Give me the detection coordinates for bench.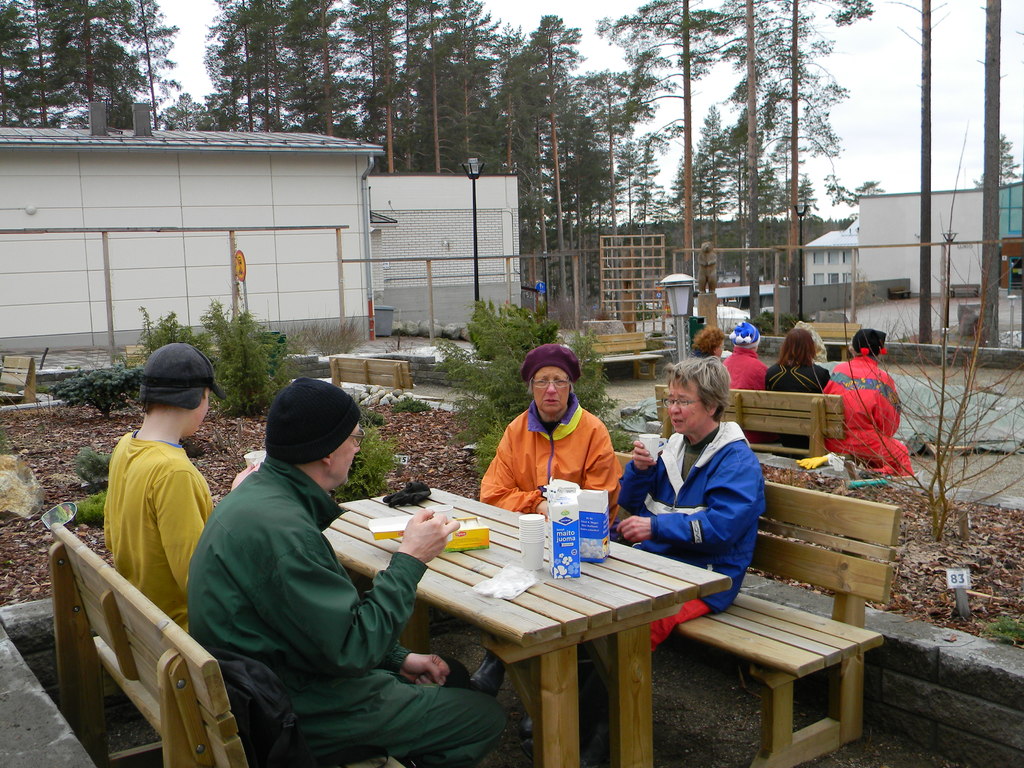
[800, 321, 863, 361].
